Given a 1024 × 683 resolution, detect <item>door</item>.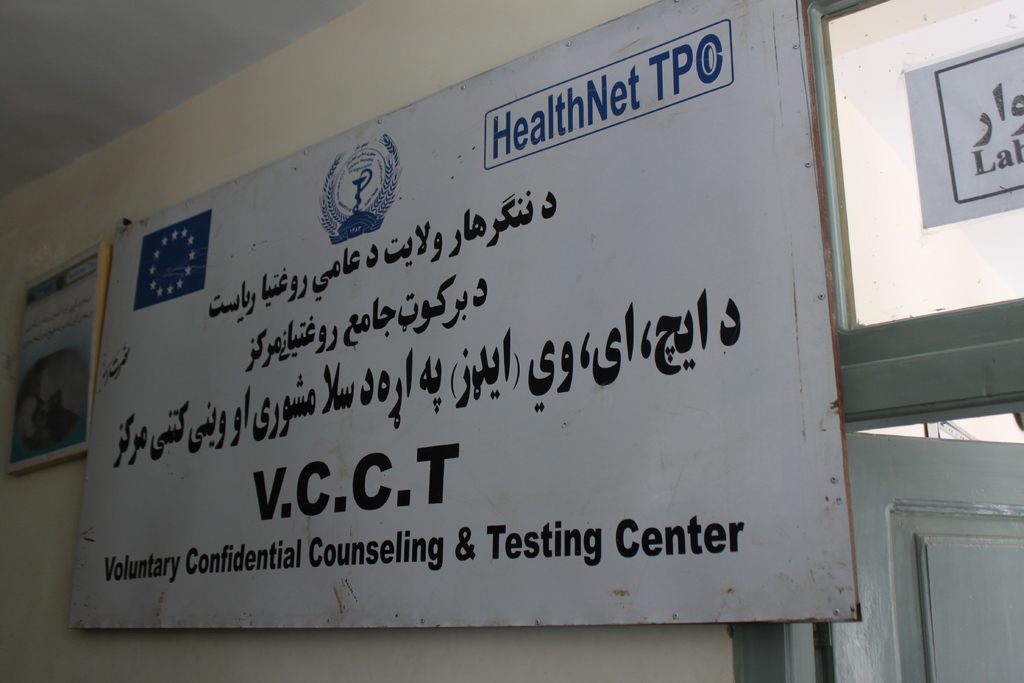
(819, 434, 1023, 682).
